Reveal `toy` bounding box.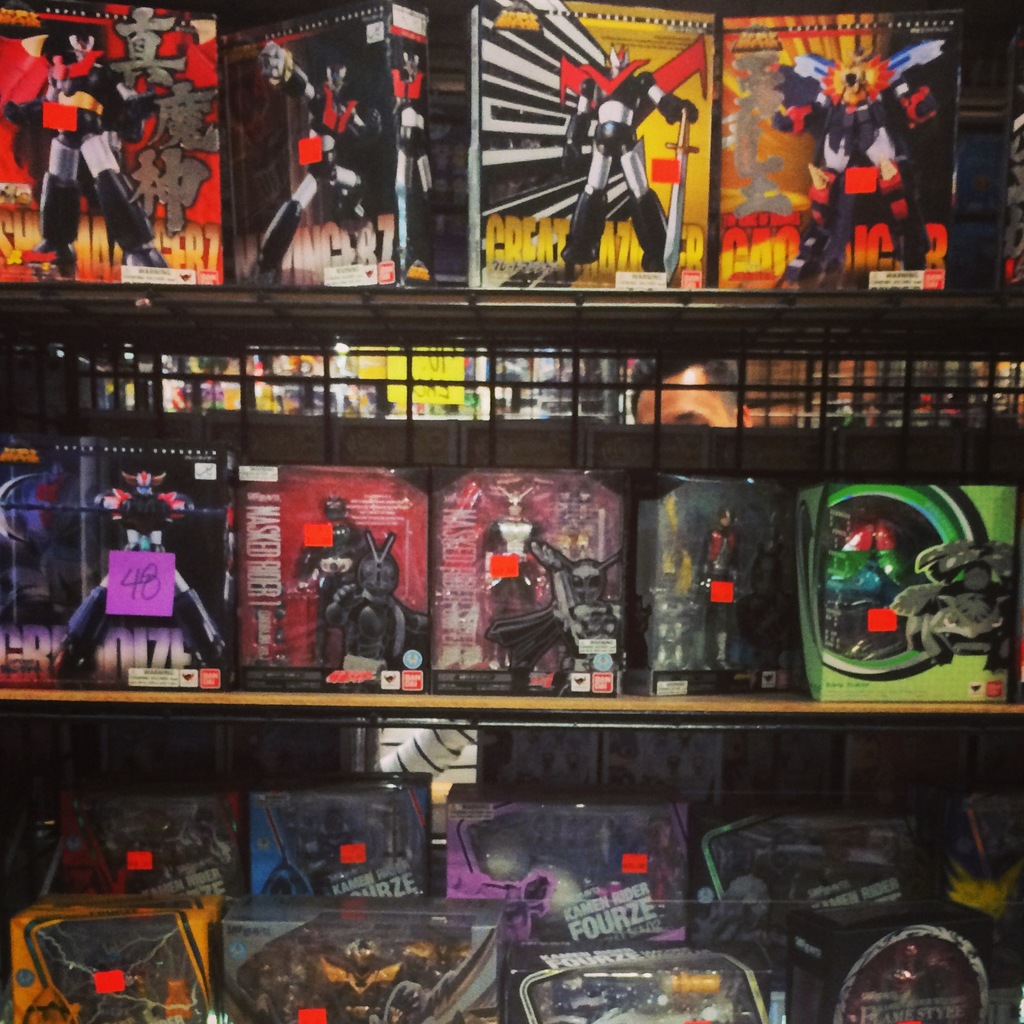
Revealed: bbox=(51, 467, 230, 717).
